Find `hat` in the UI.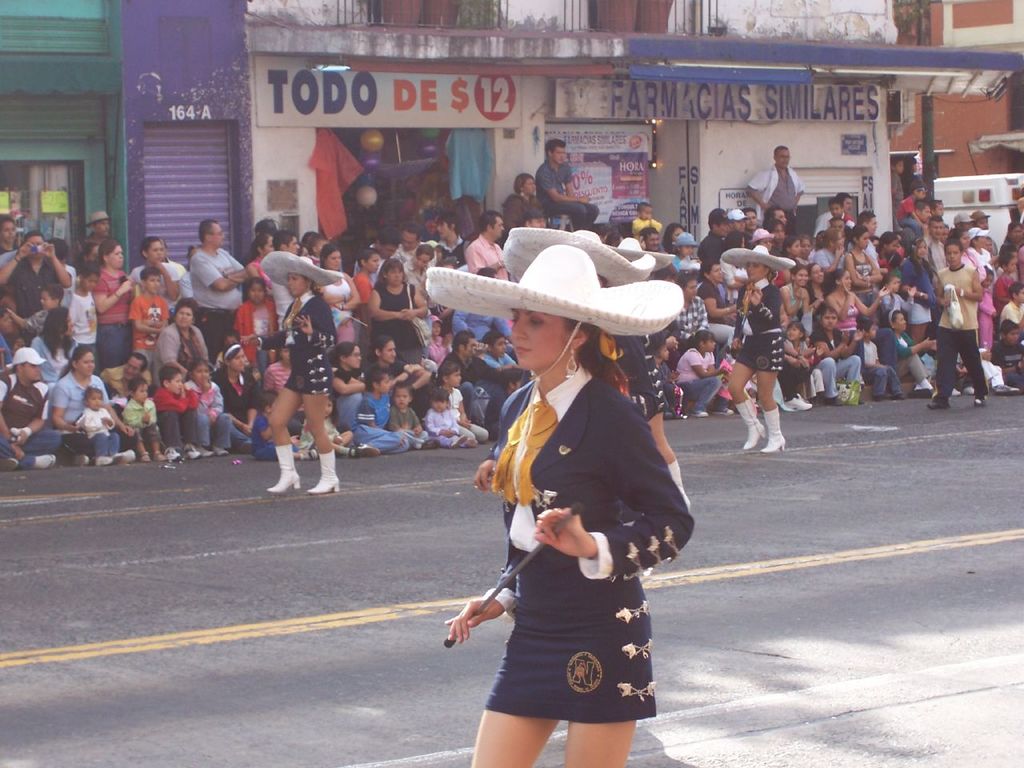
UI element at 425:242:682:383.
